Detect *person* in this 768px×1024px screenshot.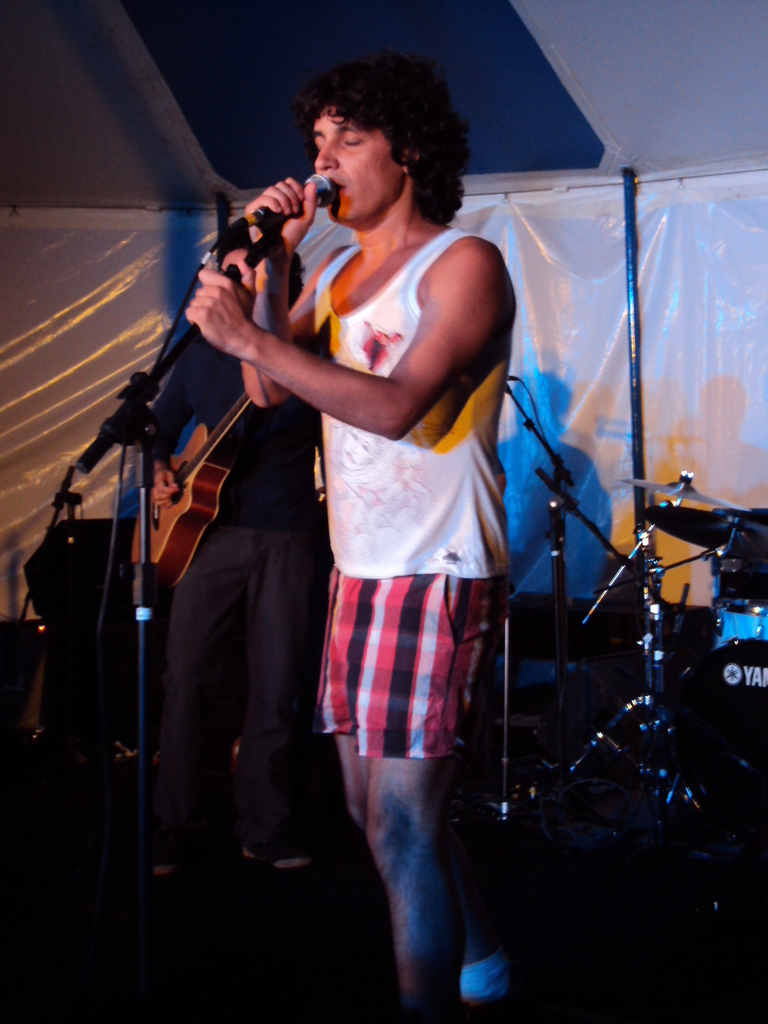
Detection: rect(125, 232, 339, 880).
